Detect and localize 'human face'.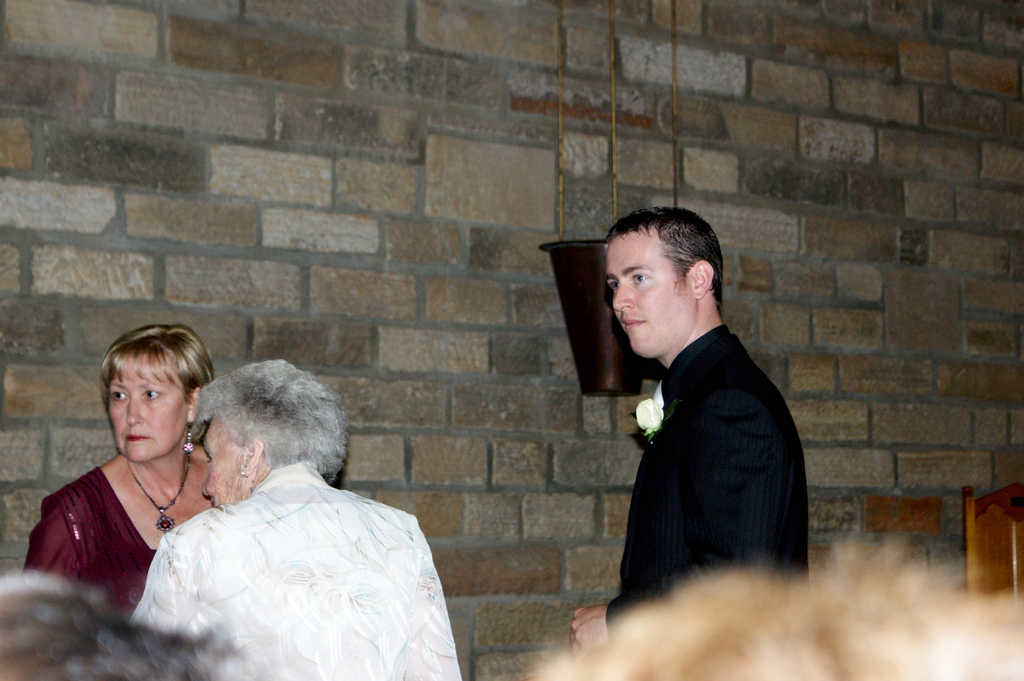
Localized at BBox(104, 352, 184, 463).
